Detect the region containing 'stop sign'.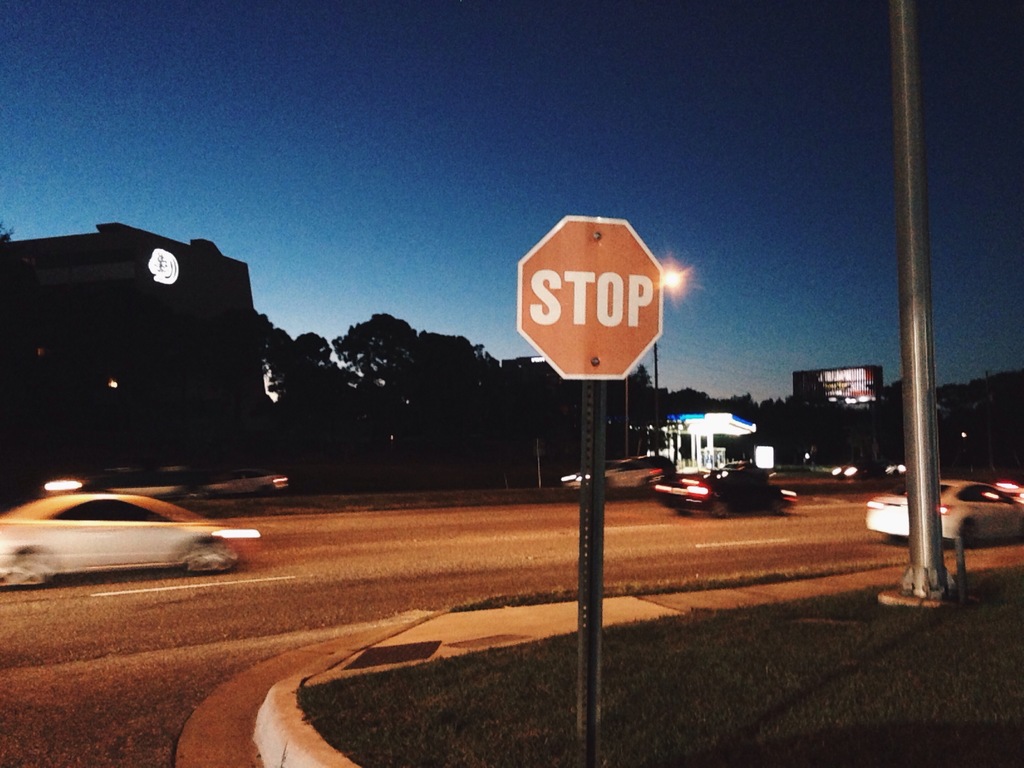
[517, 215, 662, 376].
